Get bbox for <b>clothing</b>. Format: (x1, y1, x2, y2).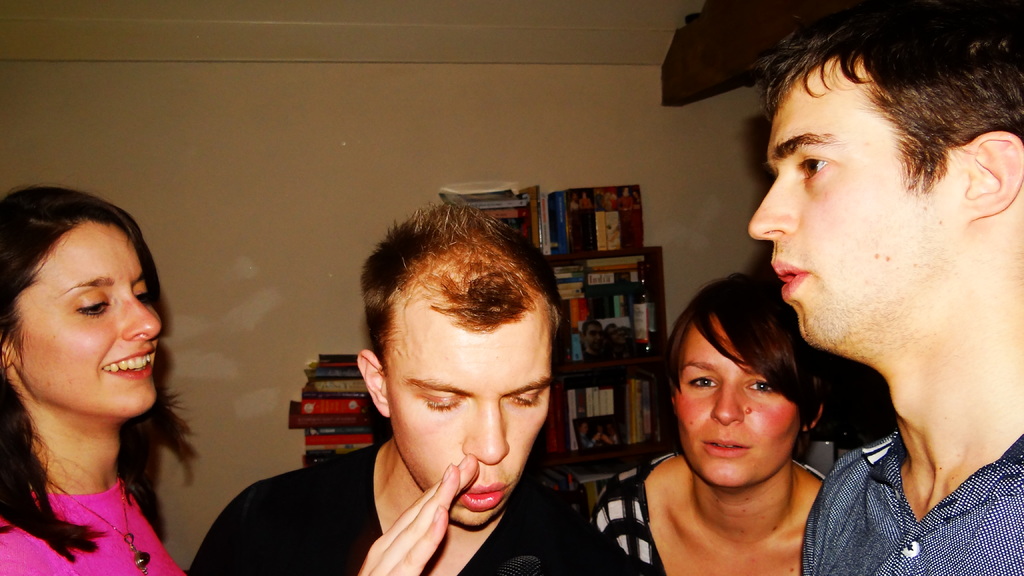
(580, 447, 823, 575).
